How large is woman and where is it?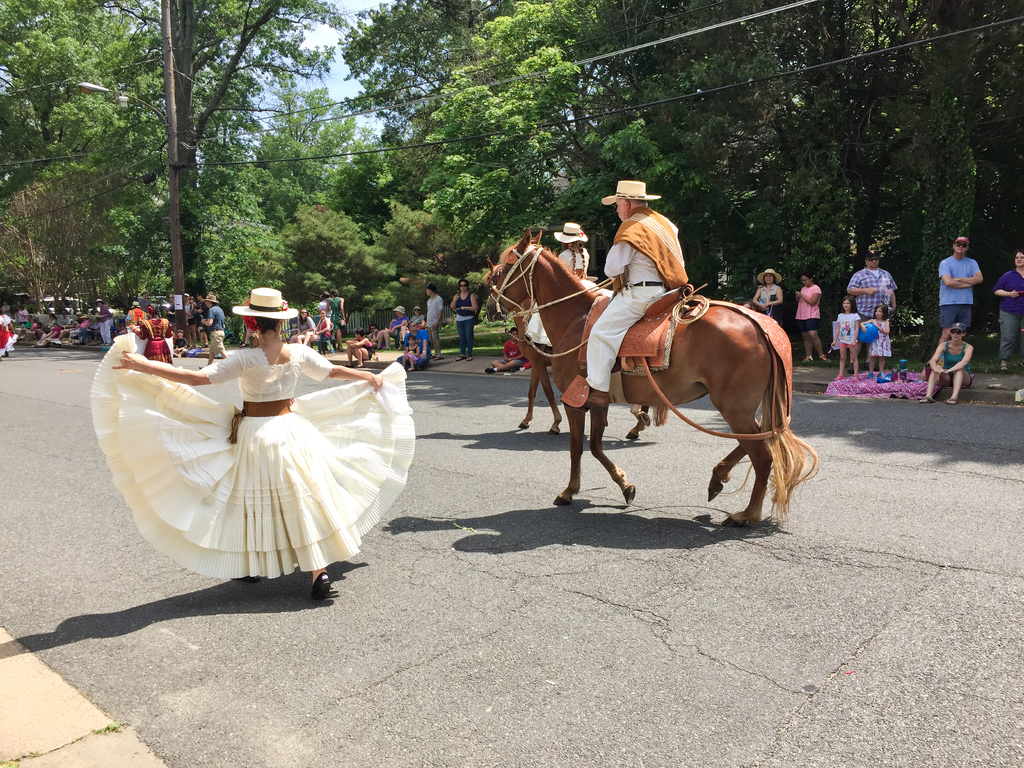
Bounding box: bbox=[344, 328, 376, 369].
